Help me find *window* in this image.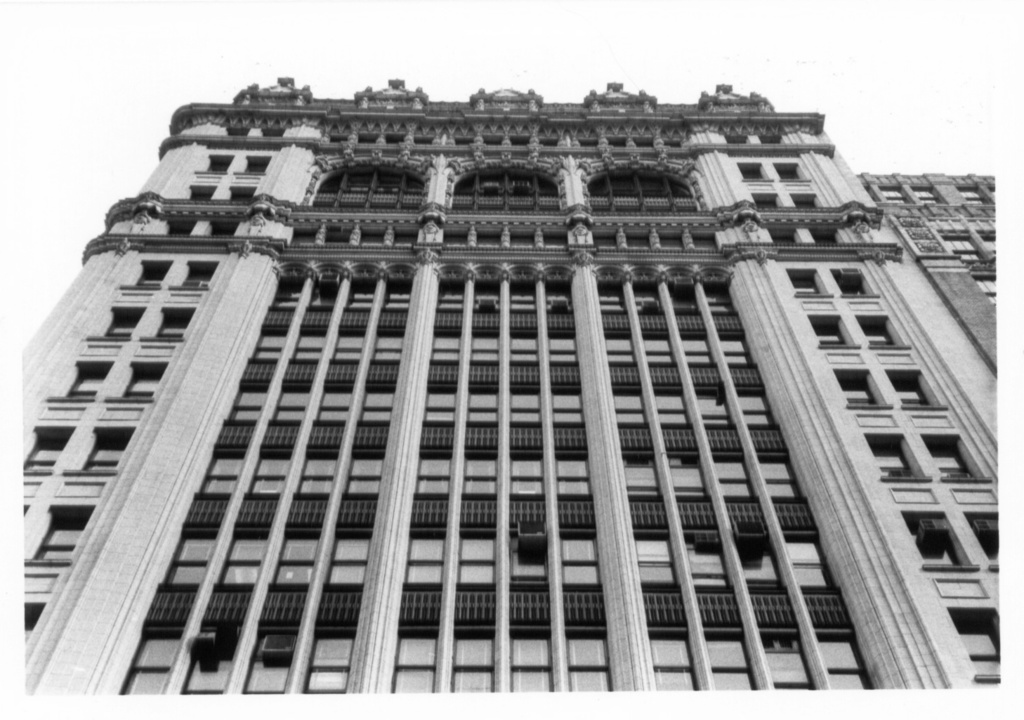
Found it: {"x1": 186, "y1": 619, "x2": 236, "y2": 691}.
